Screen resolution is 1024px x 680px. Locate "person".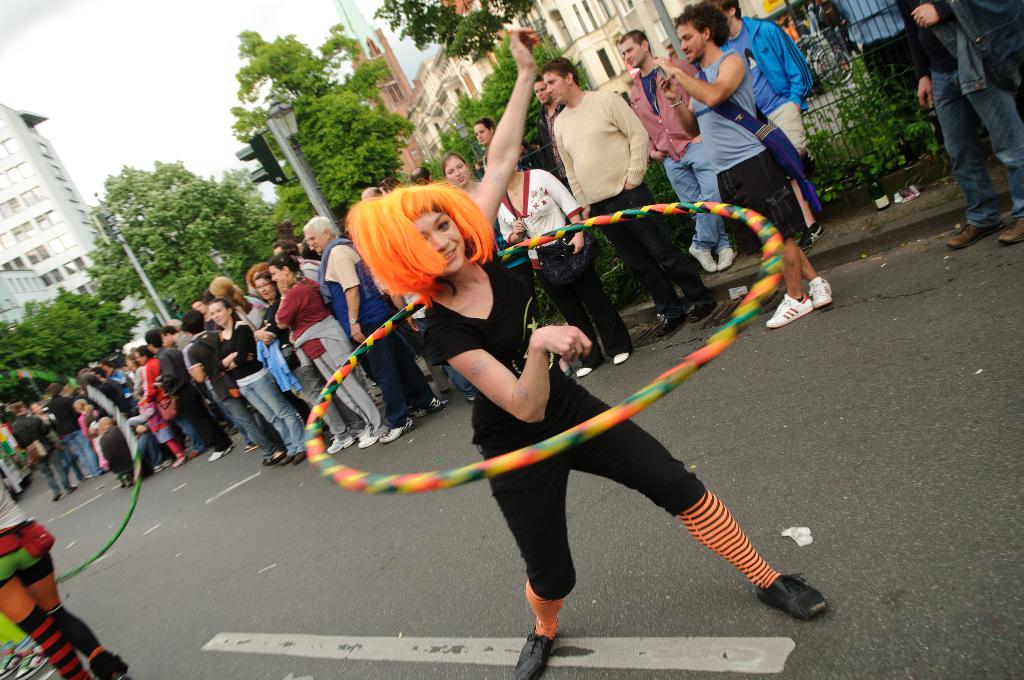
486,161,654,373.
